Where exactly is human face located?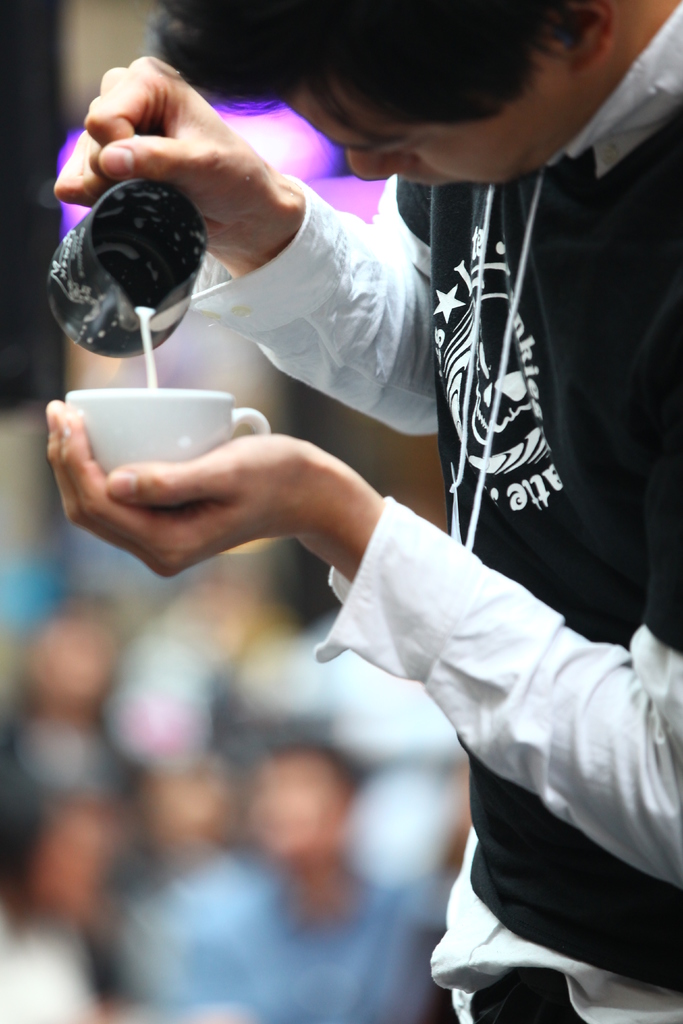
Its bounding box is <bbox>285, 63, 569, 187</bbox>.
